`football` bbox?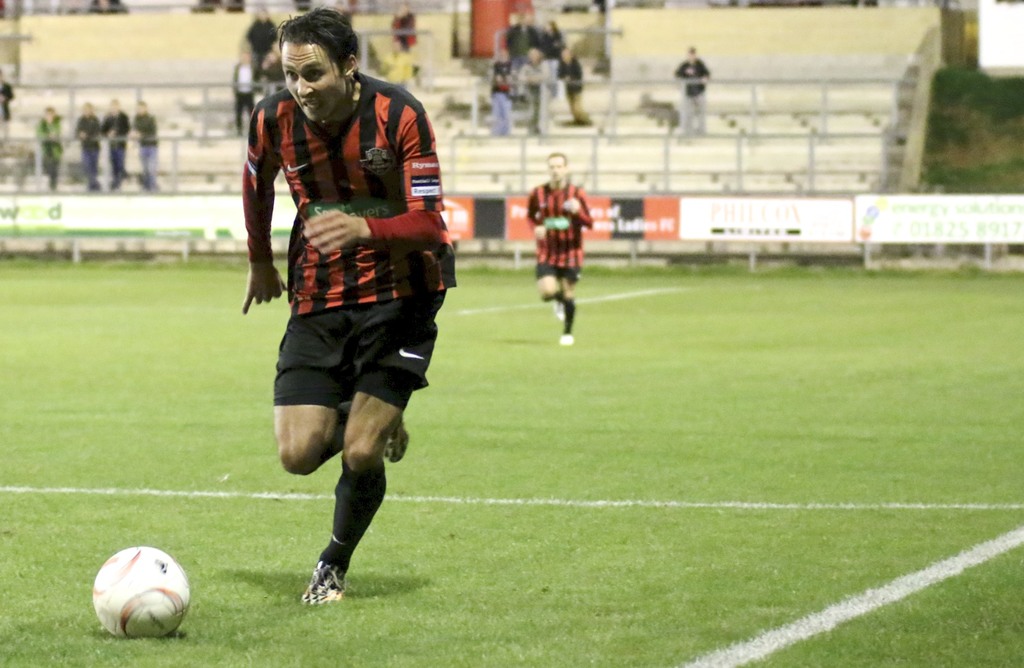
(90, 544, 193, 638)
